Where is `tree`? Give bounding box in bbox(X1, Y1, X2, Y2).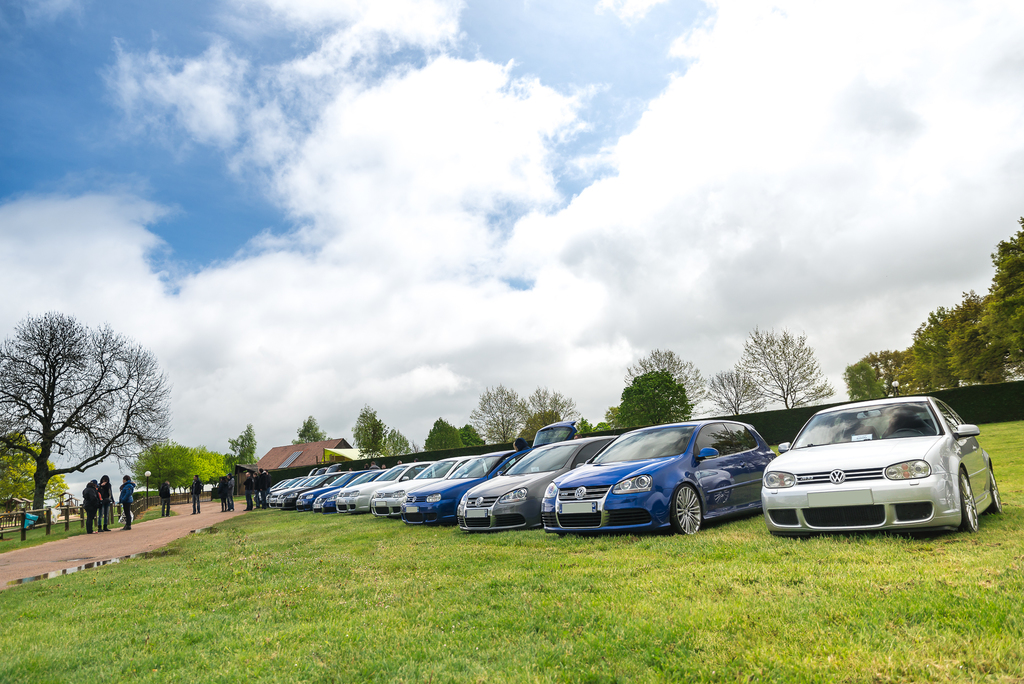
bbox(523, 388, 572, 420).
